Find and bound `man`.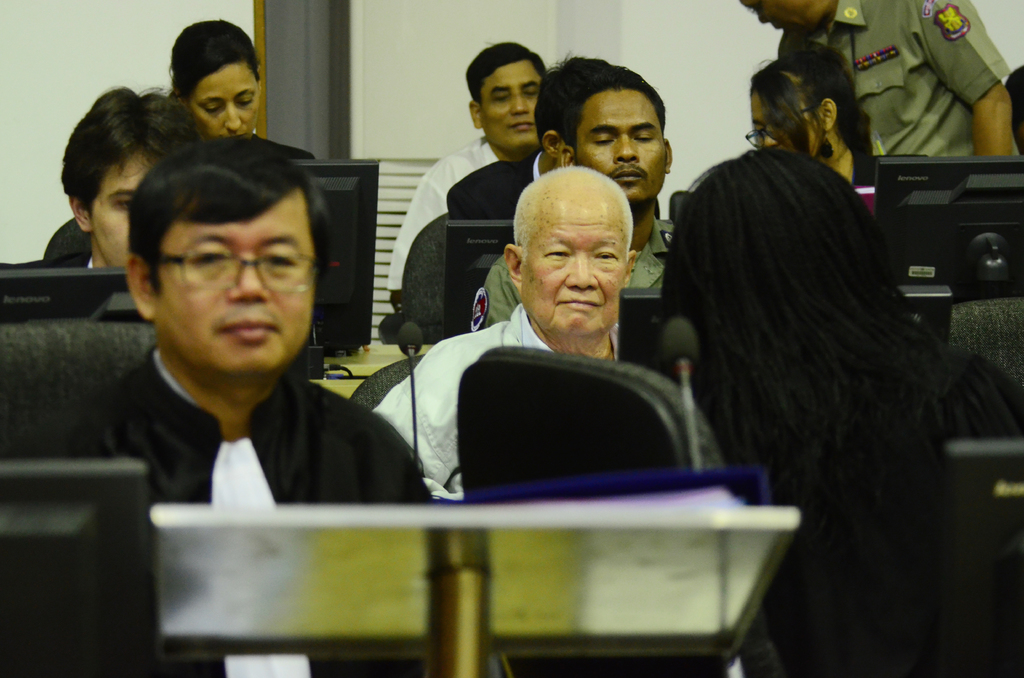
Bound: bbox=(372, 157, 639, 501).
